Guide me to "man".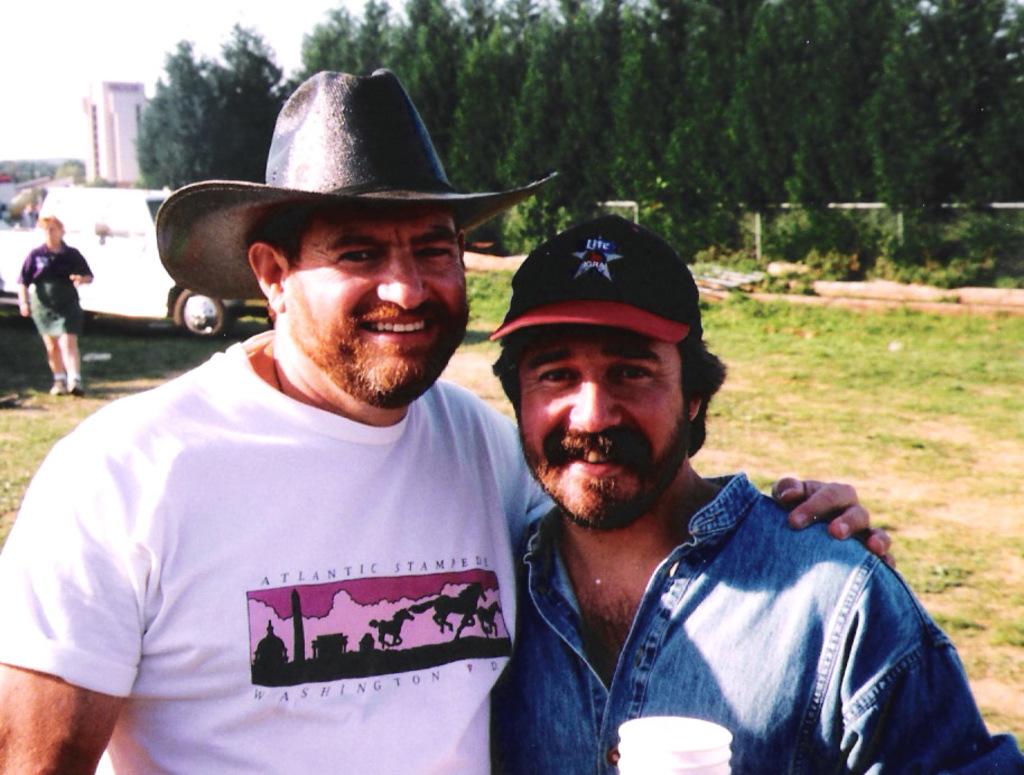
Guidance: 0/71/900/774.
